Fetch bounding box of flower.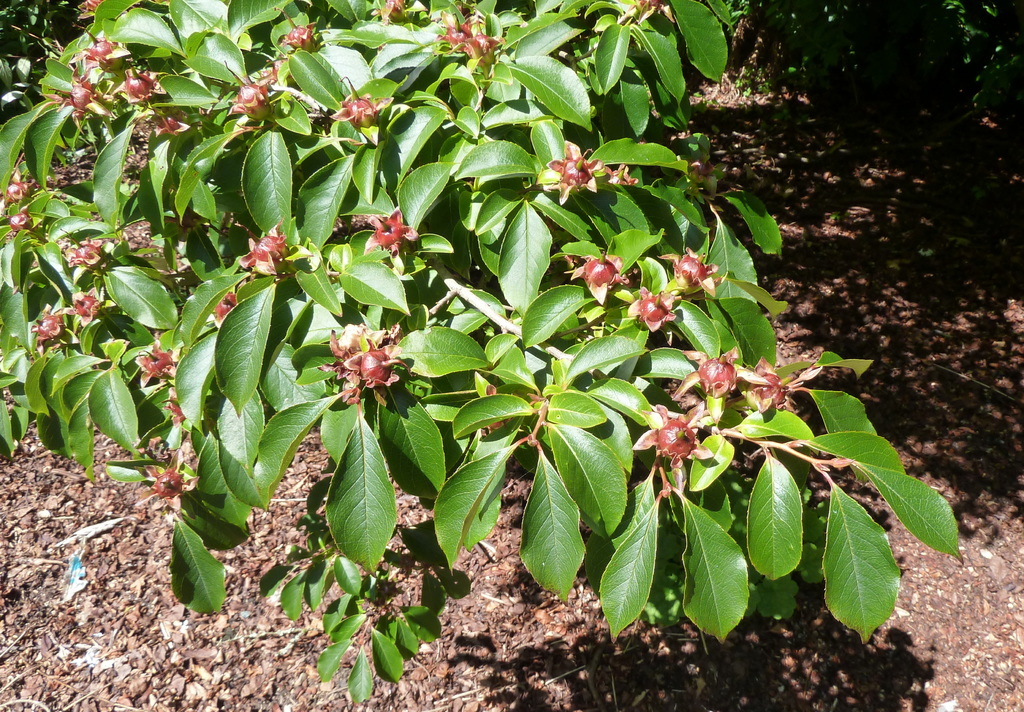
Bbox: (124,466,205,525).
